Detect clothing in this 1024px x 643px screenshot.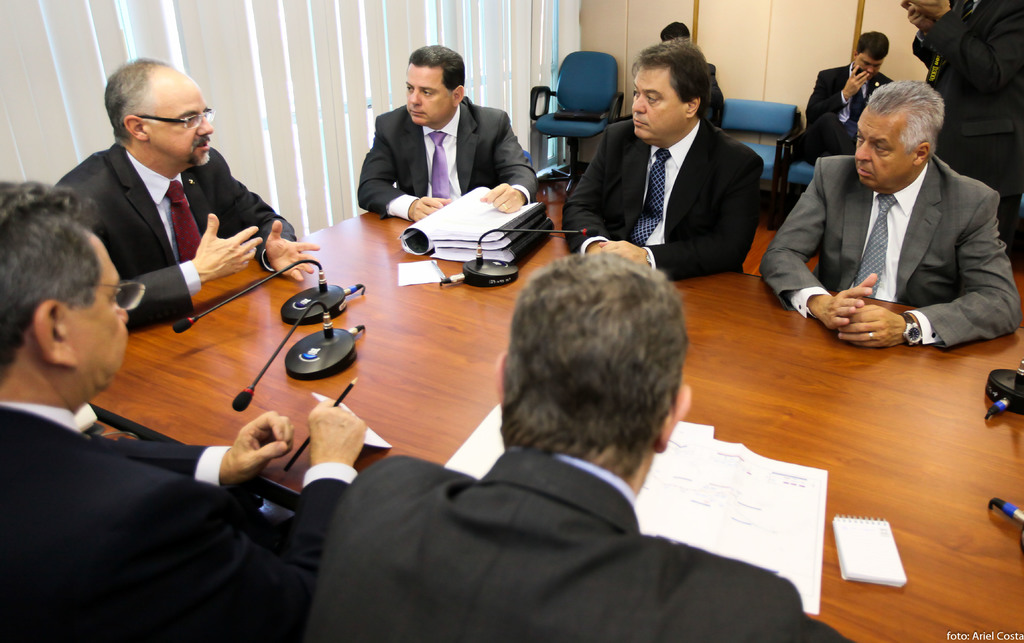
Detection: [left=763, top=84, right=1008, bottom=361].
